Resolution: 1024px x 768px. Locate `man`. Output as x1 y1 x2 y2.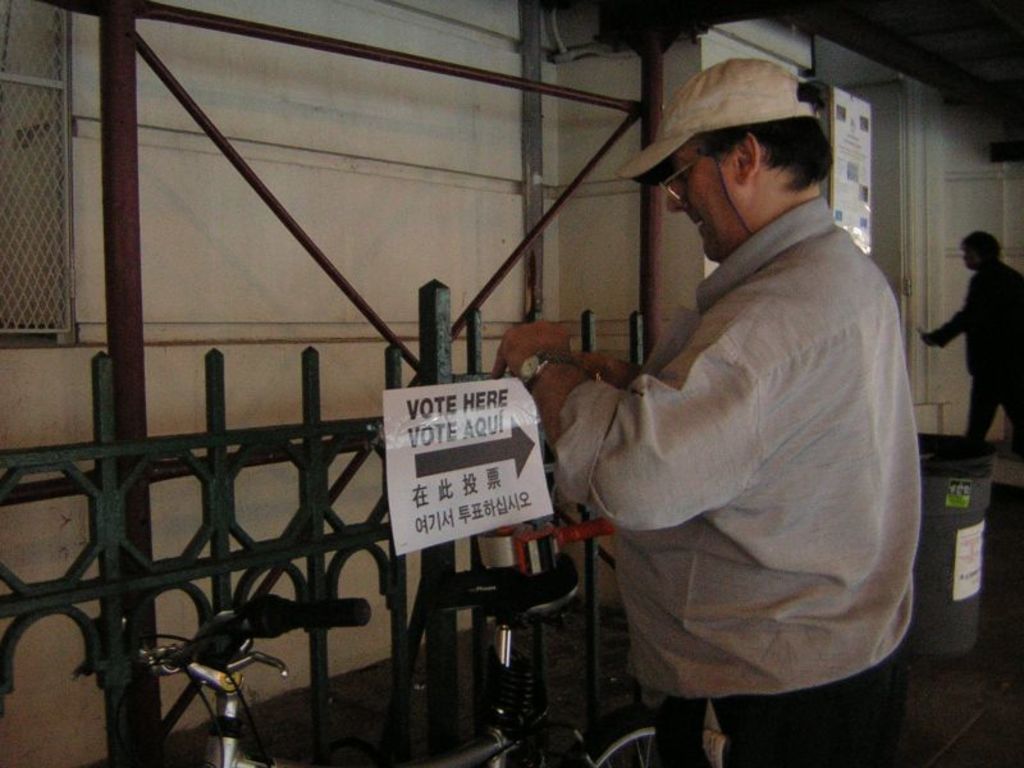
924 229 1023 467.
